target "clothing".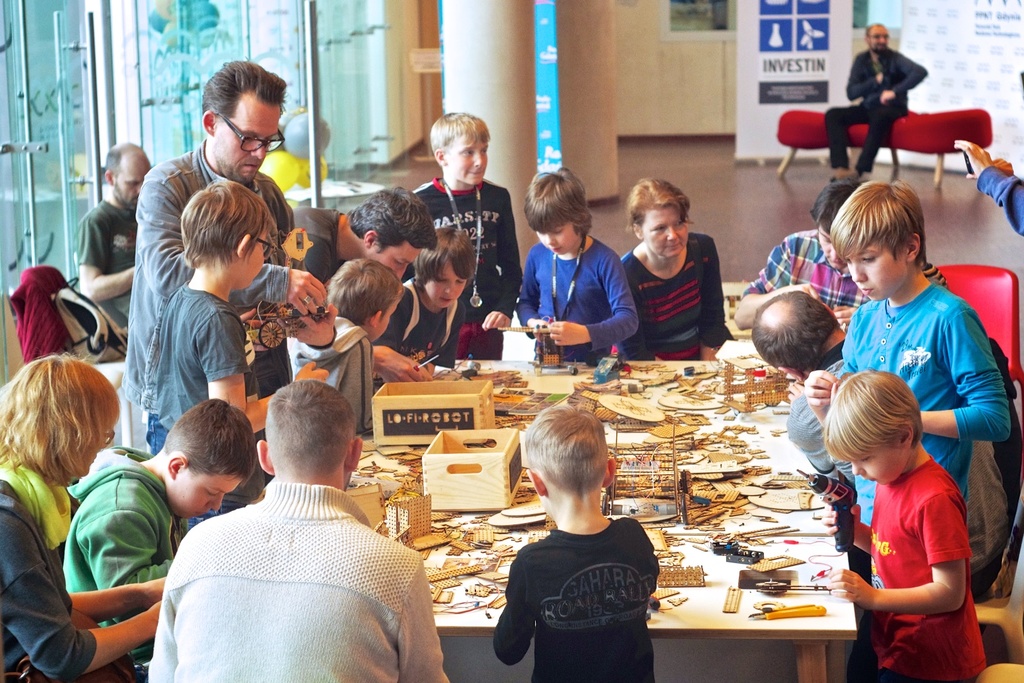
Target region: 515, 234, 629, 356.
